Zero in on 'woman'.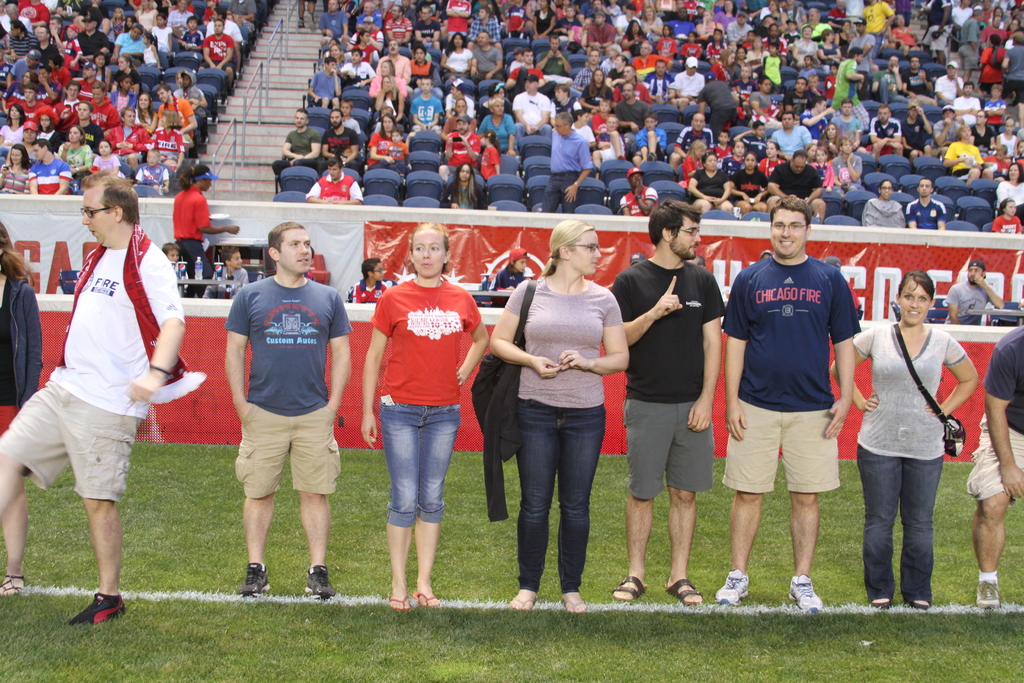
Zeroed in: box(438, 162, 485, 210).
